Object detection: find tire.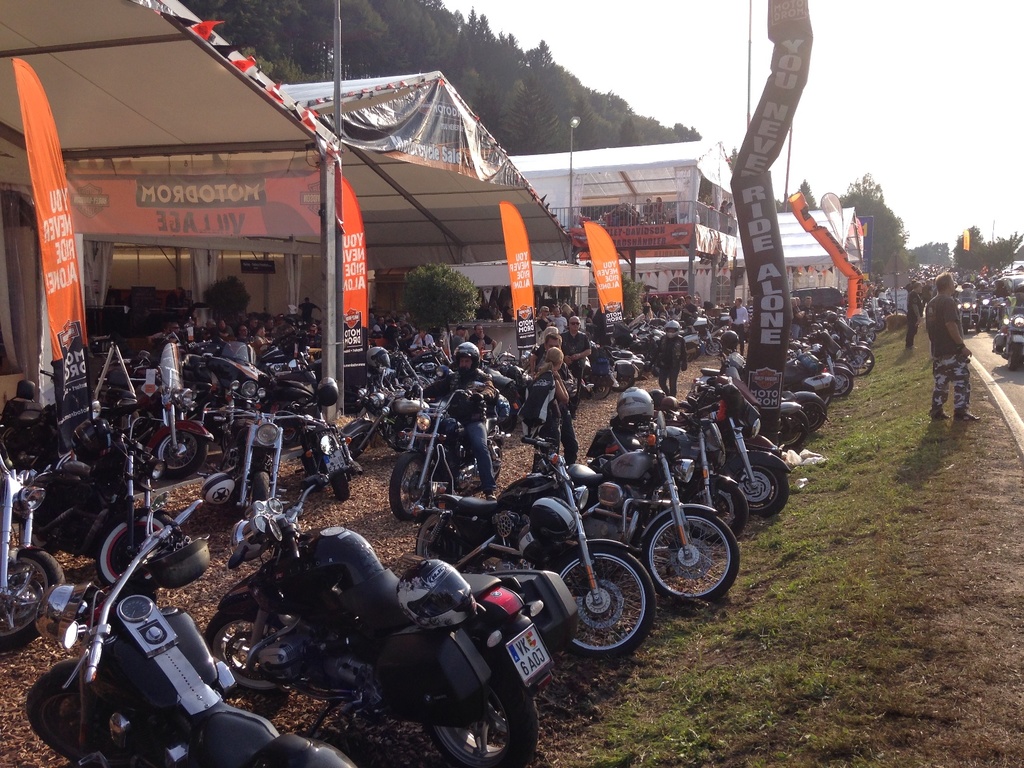
<bbox>496, 412, 512, 437</bbox>.
